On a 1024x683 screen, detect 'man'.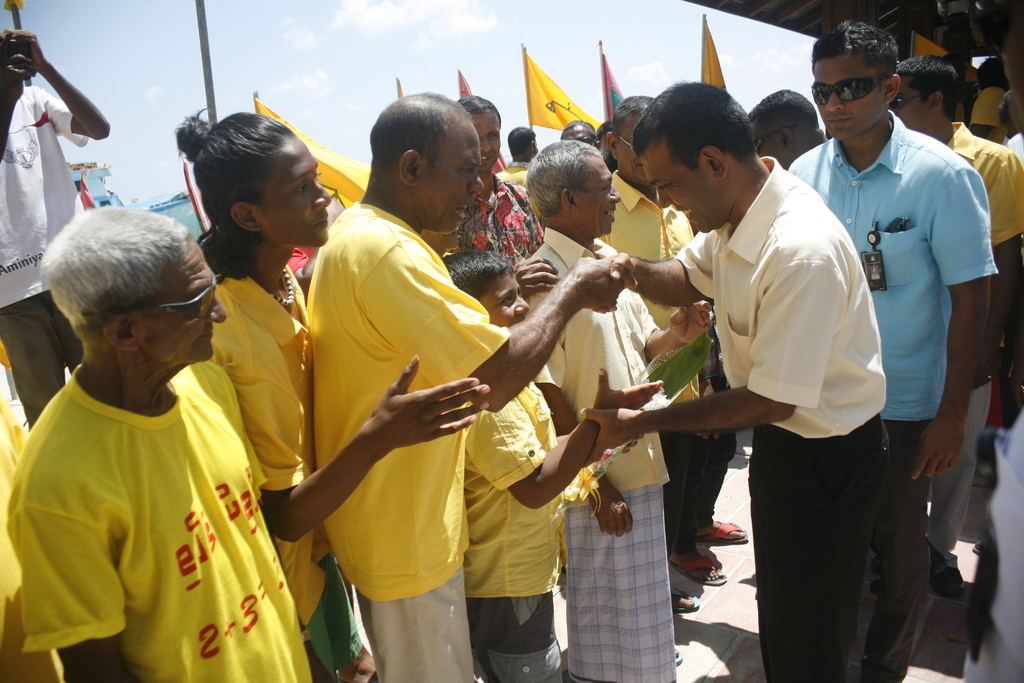
select_region(513, 134, 710, 682).
